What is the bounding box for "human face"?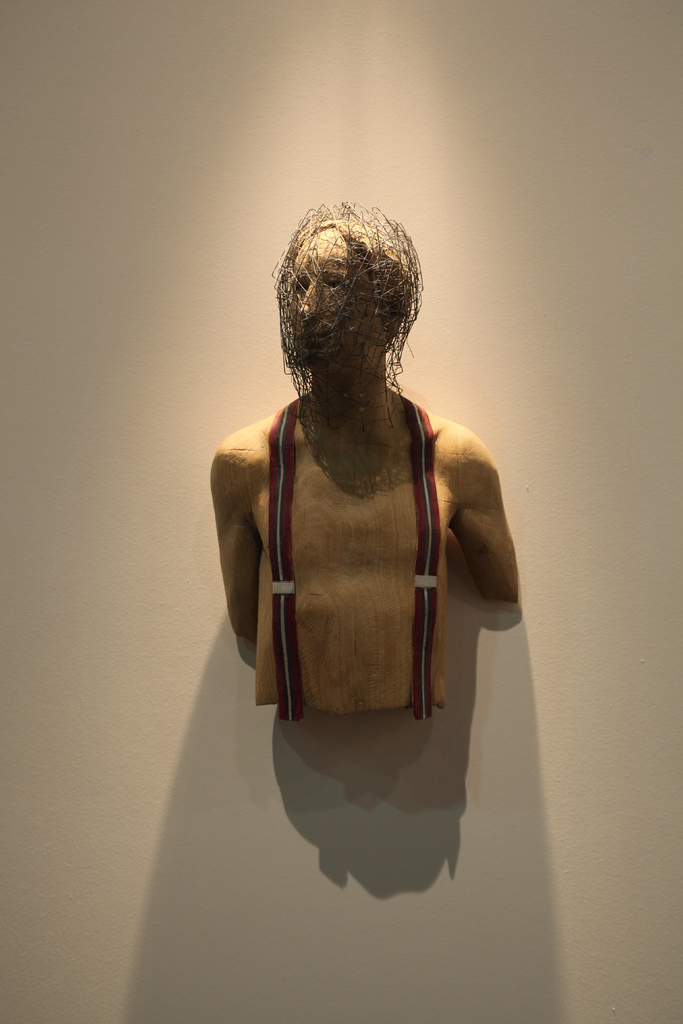
<region>287, 225, 378, 358</region>.
